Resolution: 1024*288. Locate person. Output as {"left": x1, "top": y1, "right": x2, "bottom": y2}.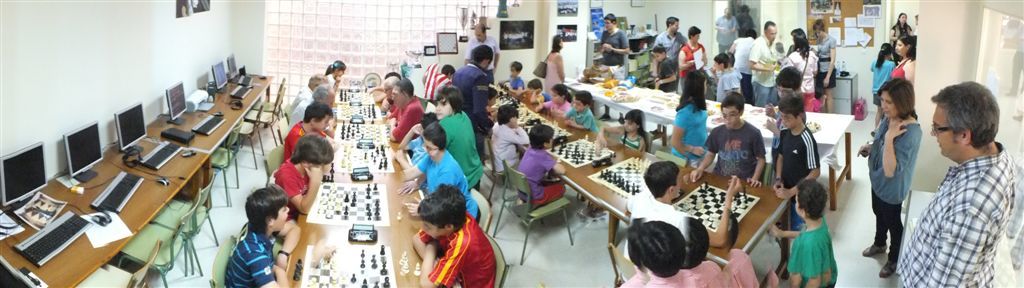
{"left": 531, "top": 30, "right": 567, "bottom": 94}.
